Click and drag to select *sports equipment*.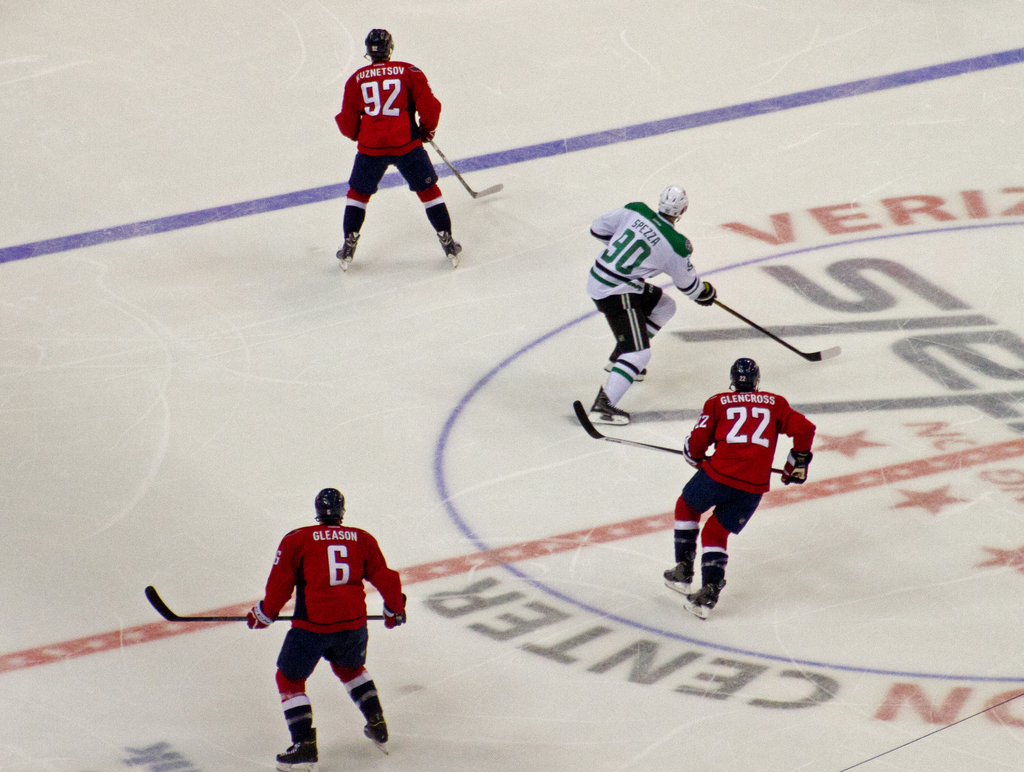
Selection: crop(243, 601, 279, 629).
